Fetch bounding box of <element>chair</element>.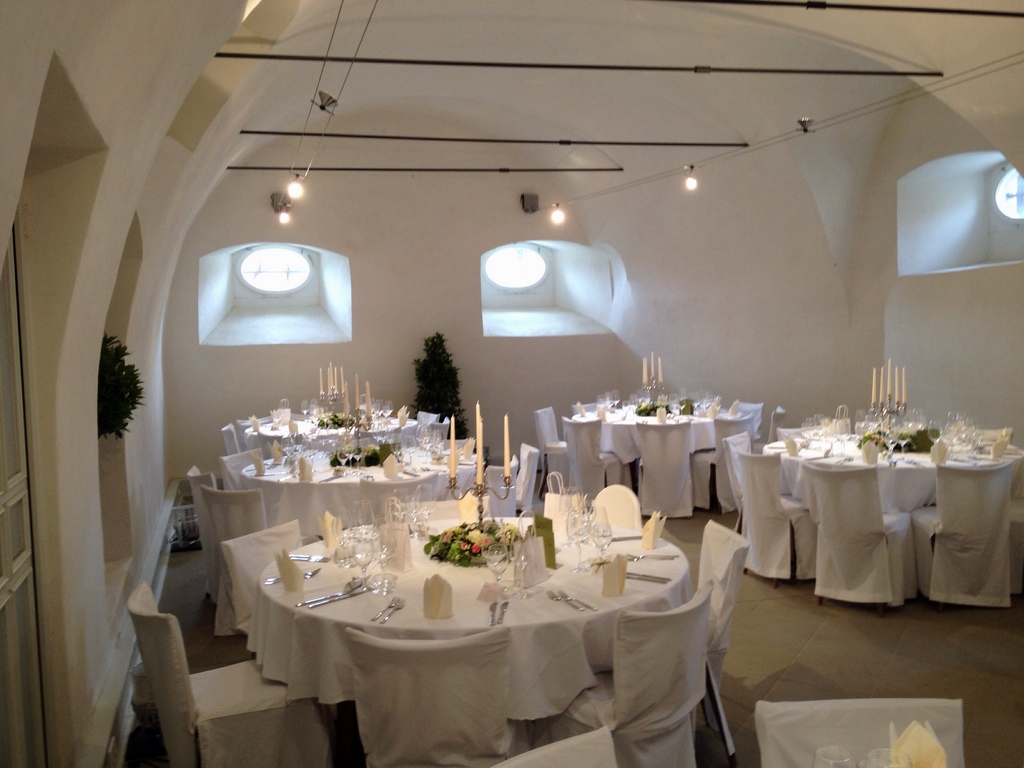
Bbox: bbox(186, 465, 221, 534).
